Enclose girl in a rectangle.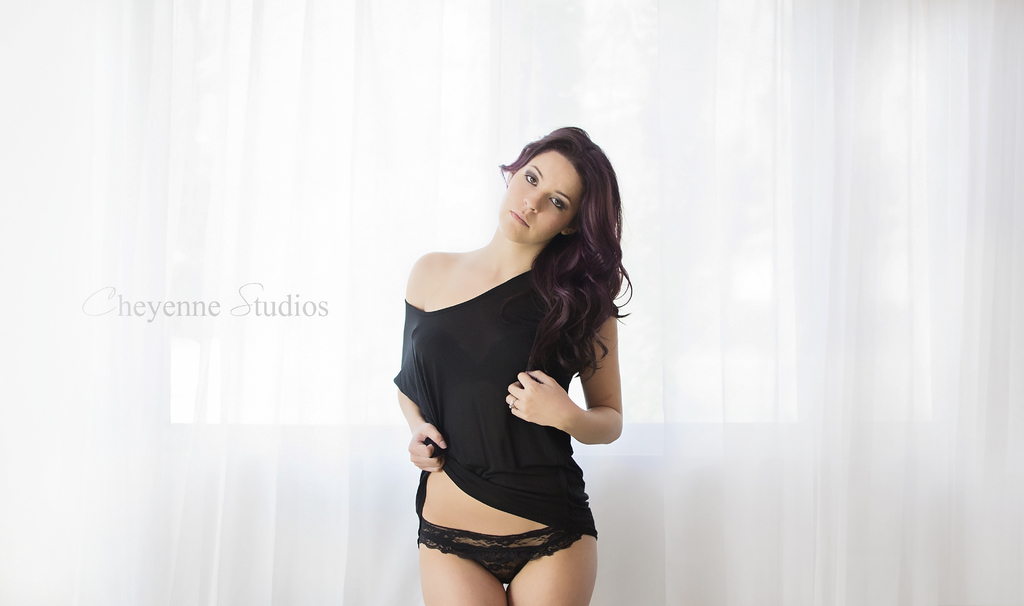
x1=394 y1=124 x2=634 y2=605.
